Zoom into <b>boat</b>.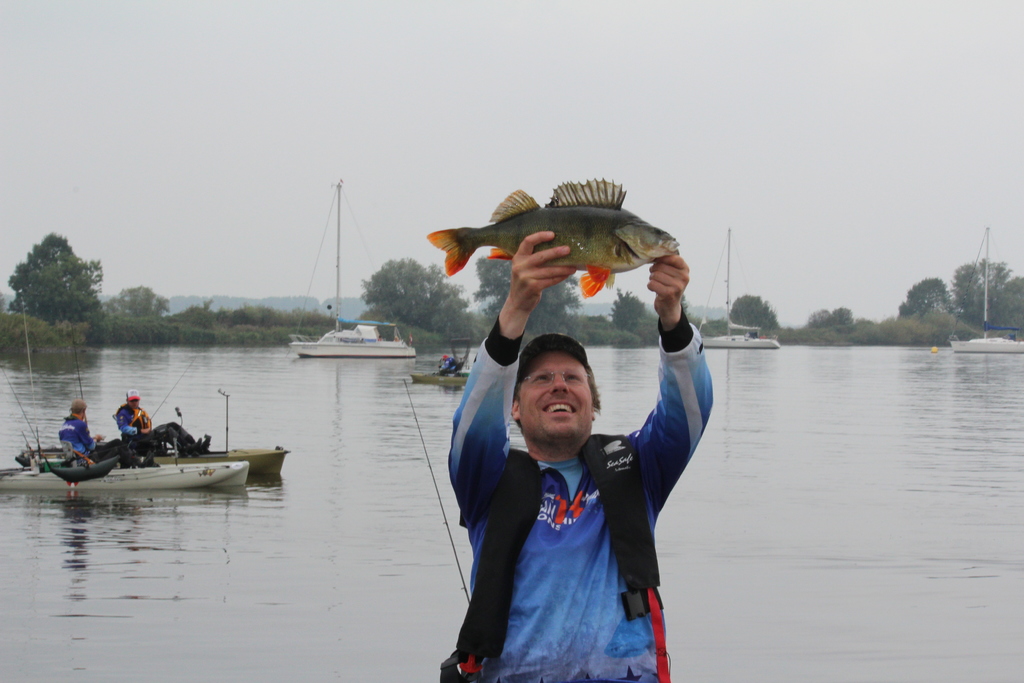
Zoom target: <box>0,455,251,493</box>.
